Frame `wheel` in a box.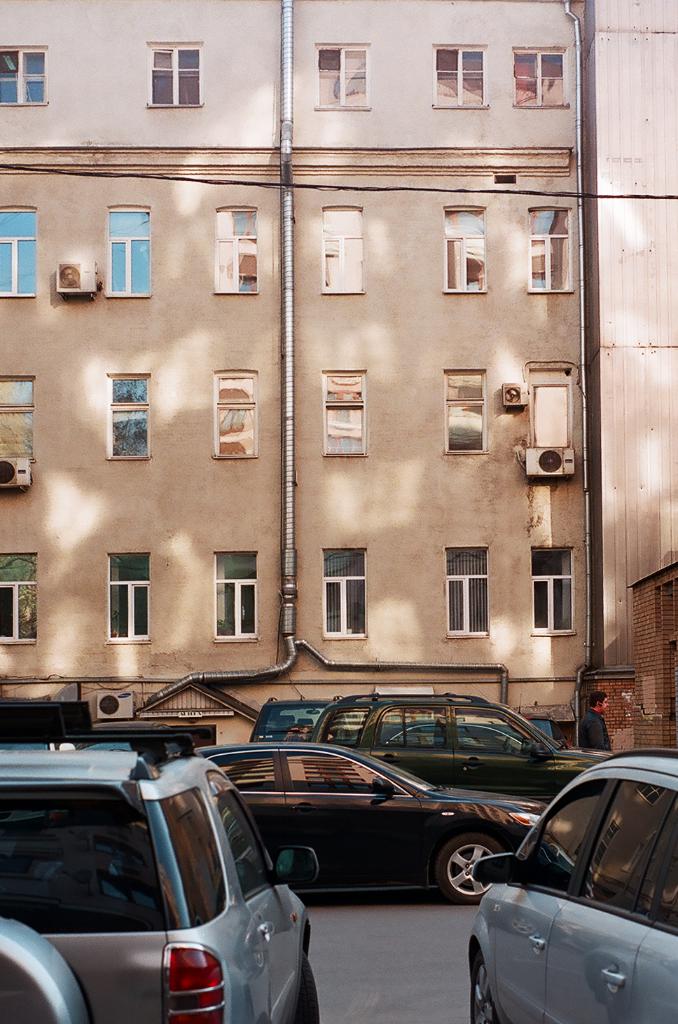
{"left": 466, "top": 947, "right": 496, "bottom": 1023}.
